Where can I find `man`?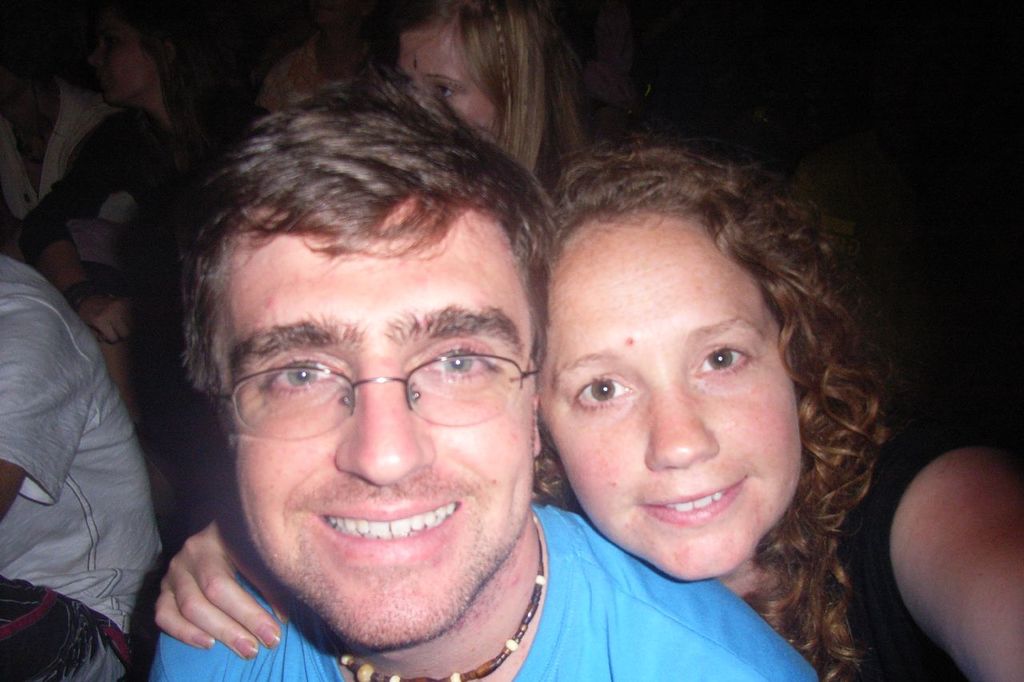
You can find it at (59,58,694,681).
